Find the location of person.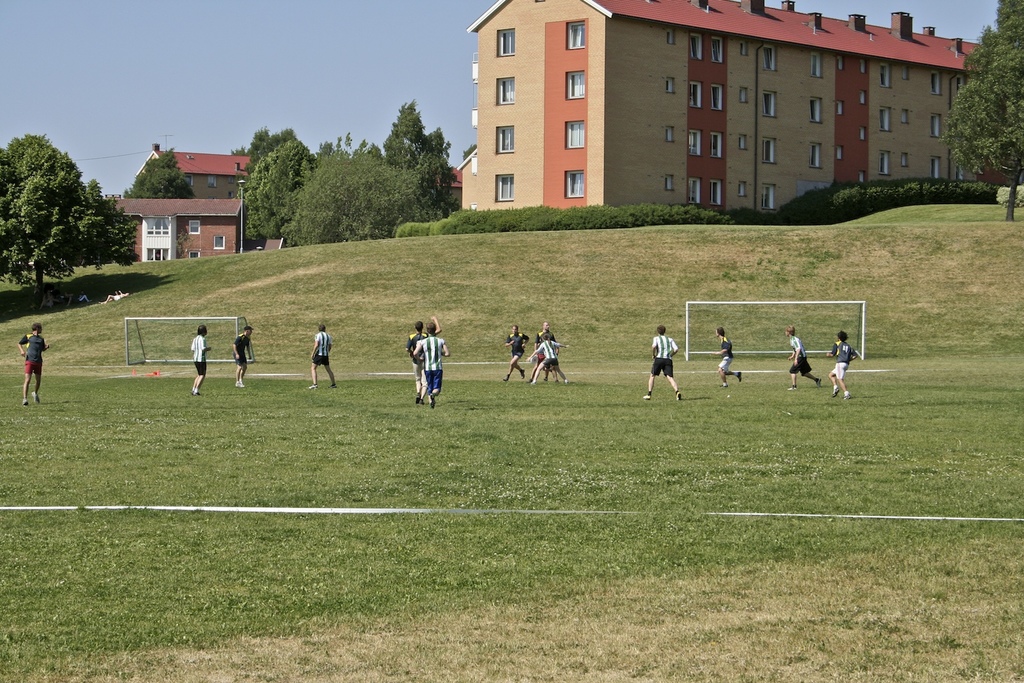
Location: detection(15, 325, 48, 410).
